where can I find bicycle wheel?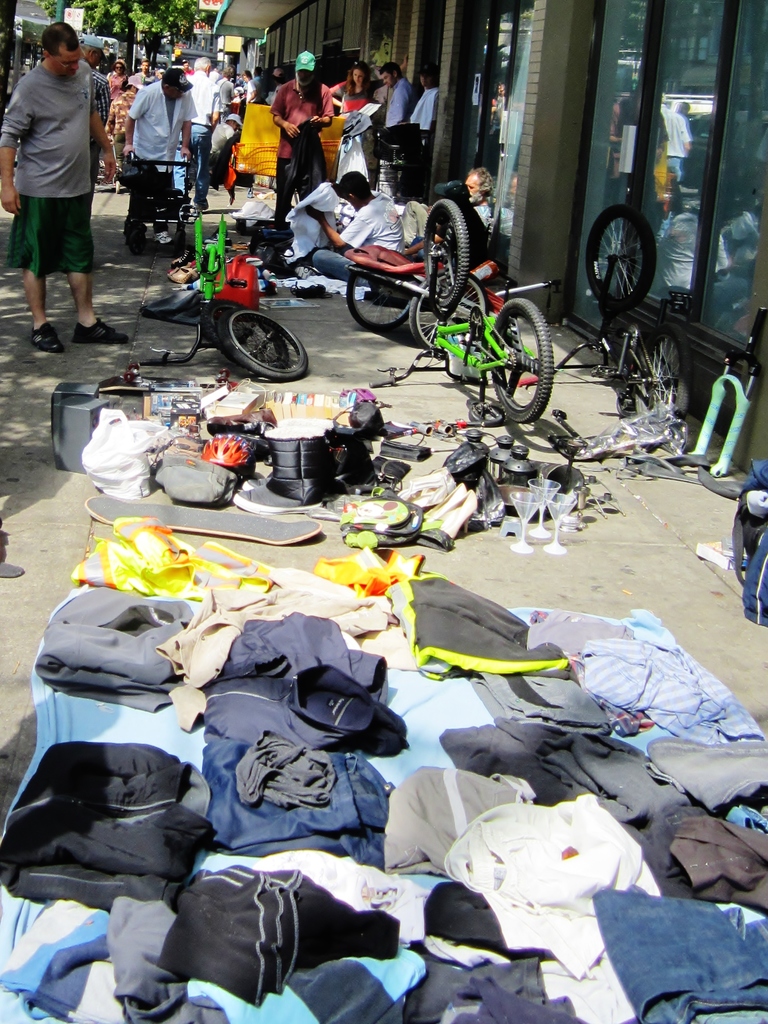
You can find it at pyautogui.locateOnScreen(495, 294, 565, 409).
